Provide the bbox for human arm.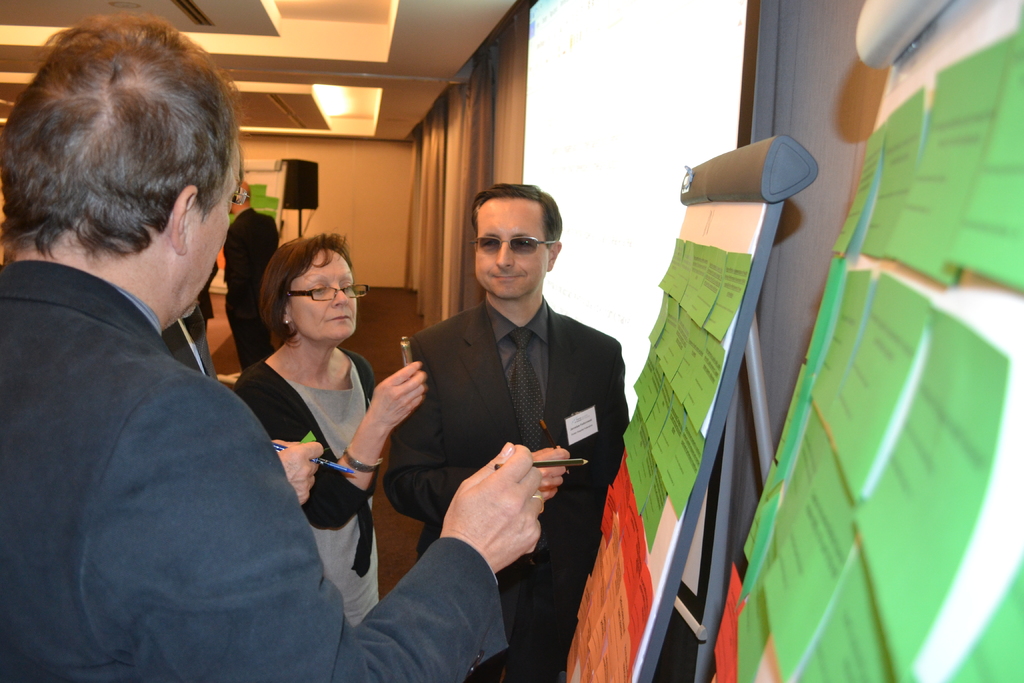
<region>99, 437, 536, 682</region>.
